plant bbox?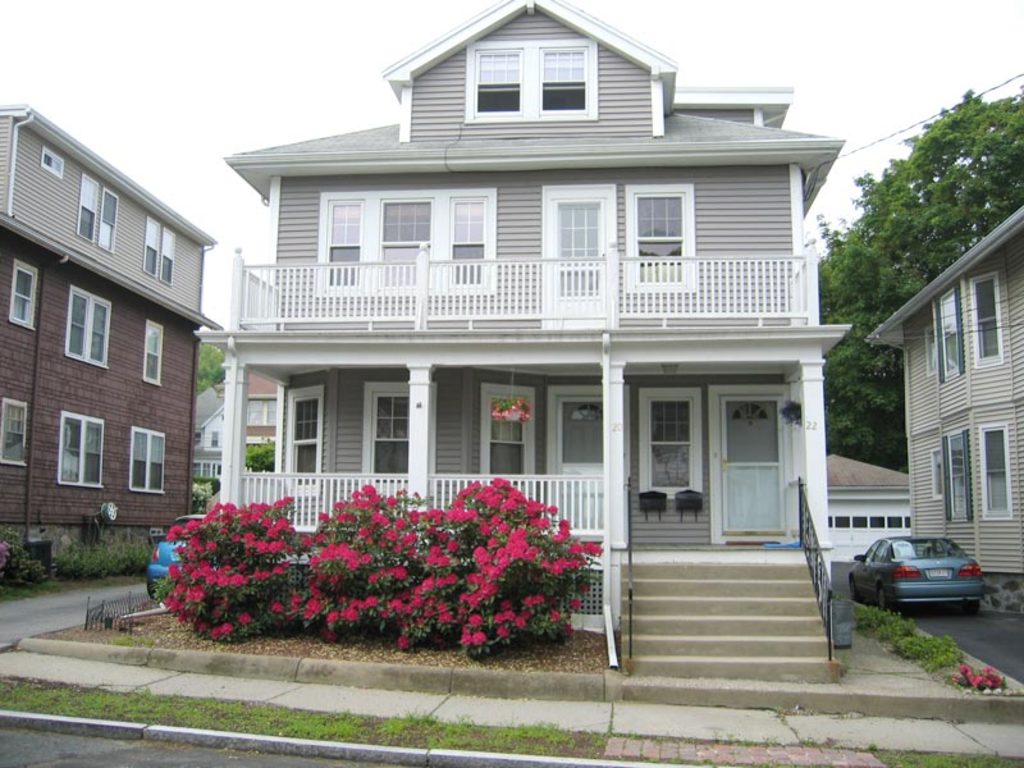
left=160, top=474, right=608, bottom=663
